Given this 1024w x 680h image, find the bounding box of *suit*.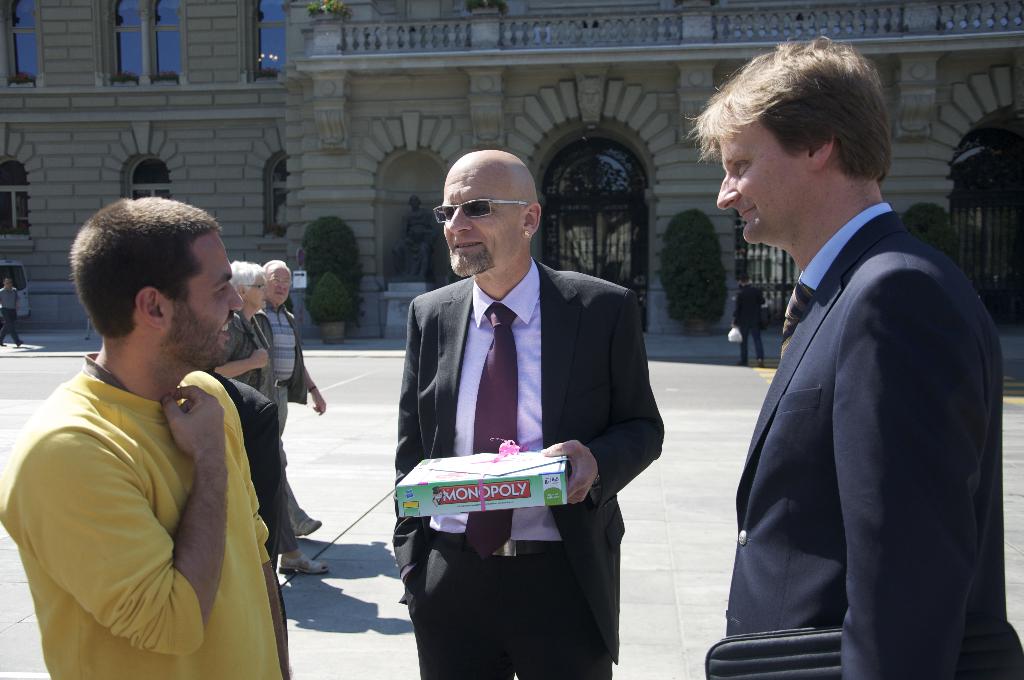
718,104,1002,670.
